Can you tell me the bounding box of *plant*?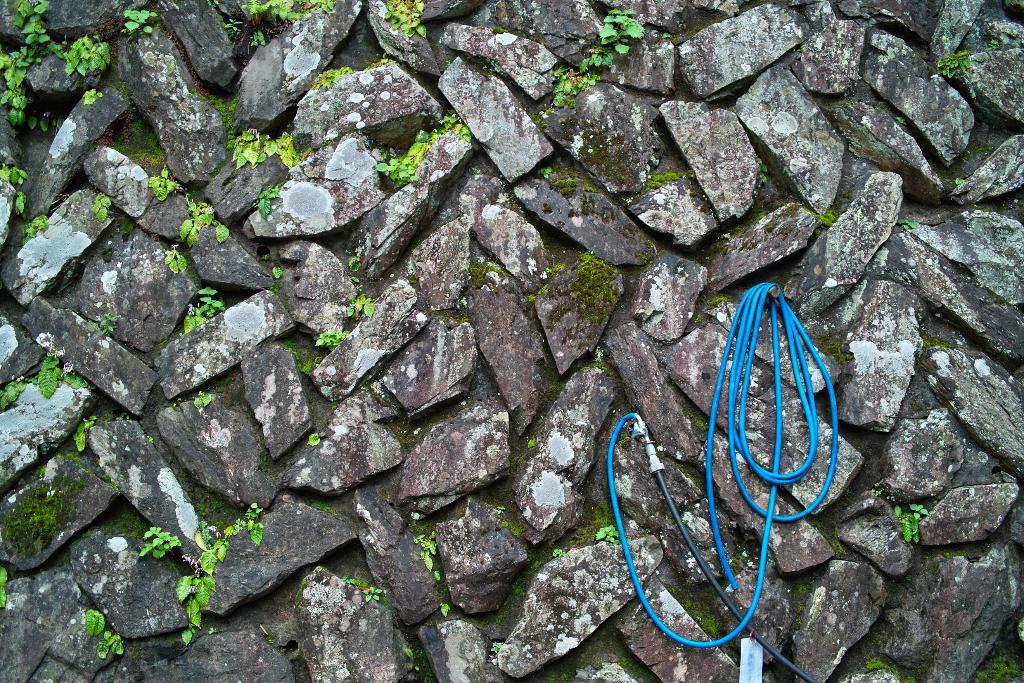
[537, 164, 554, 181].
